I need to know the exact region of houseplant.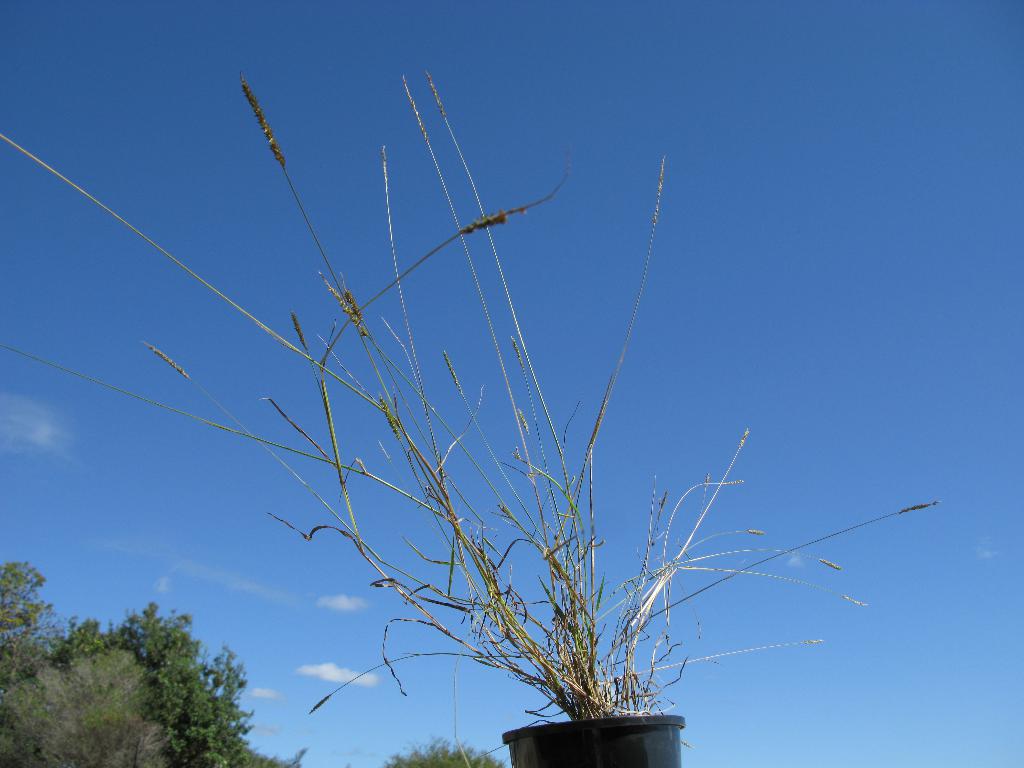
Region: 0:68:943:767.
